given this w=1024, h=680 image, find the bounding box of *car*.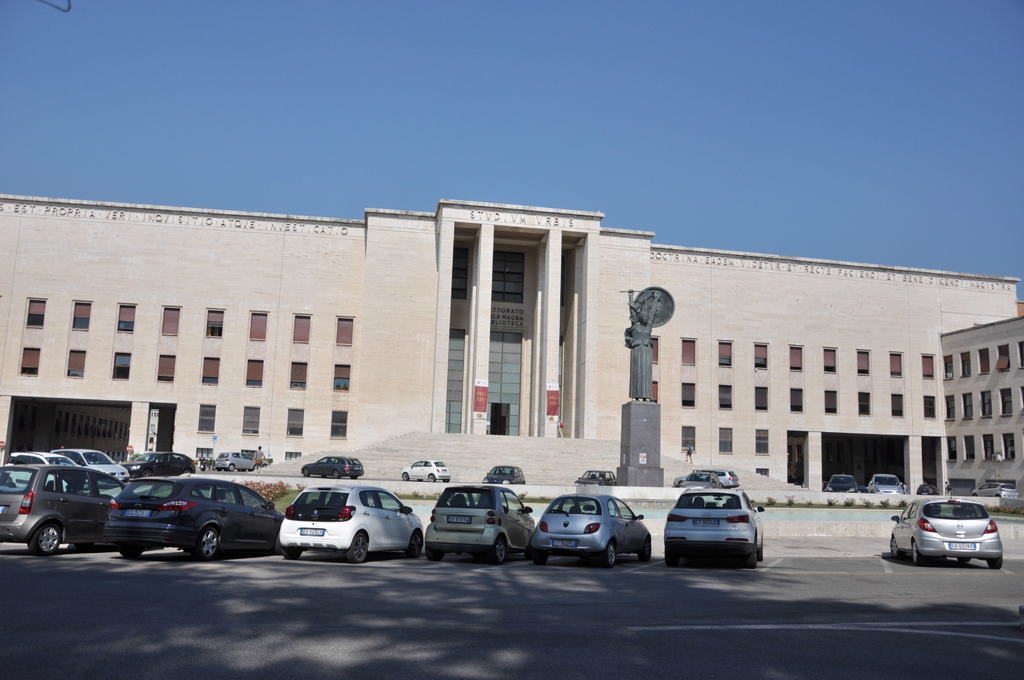
rect(397, 458, 451, 483).
